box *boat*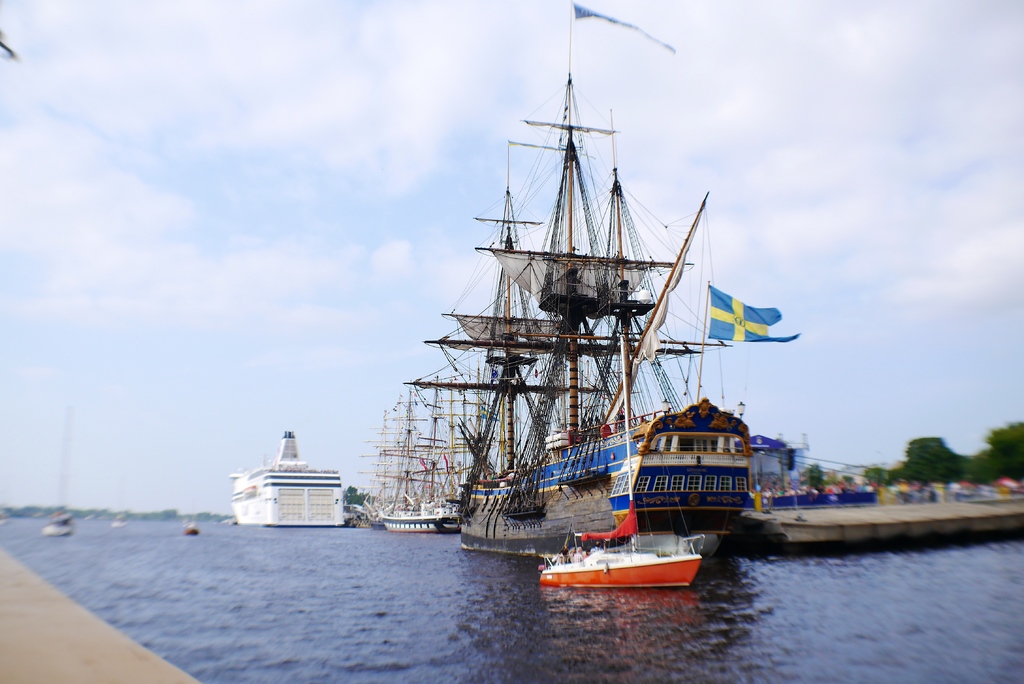
(left=539, top=334, right=705, bottom=591)
